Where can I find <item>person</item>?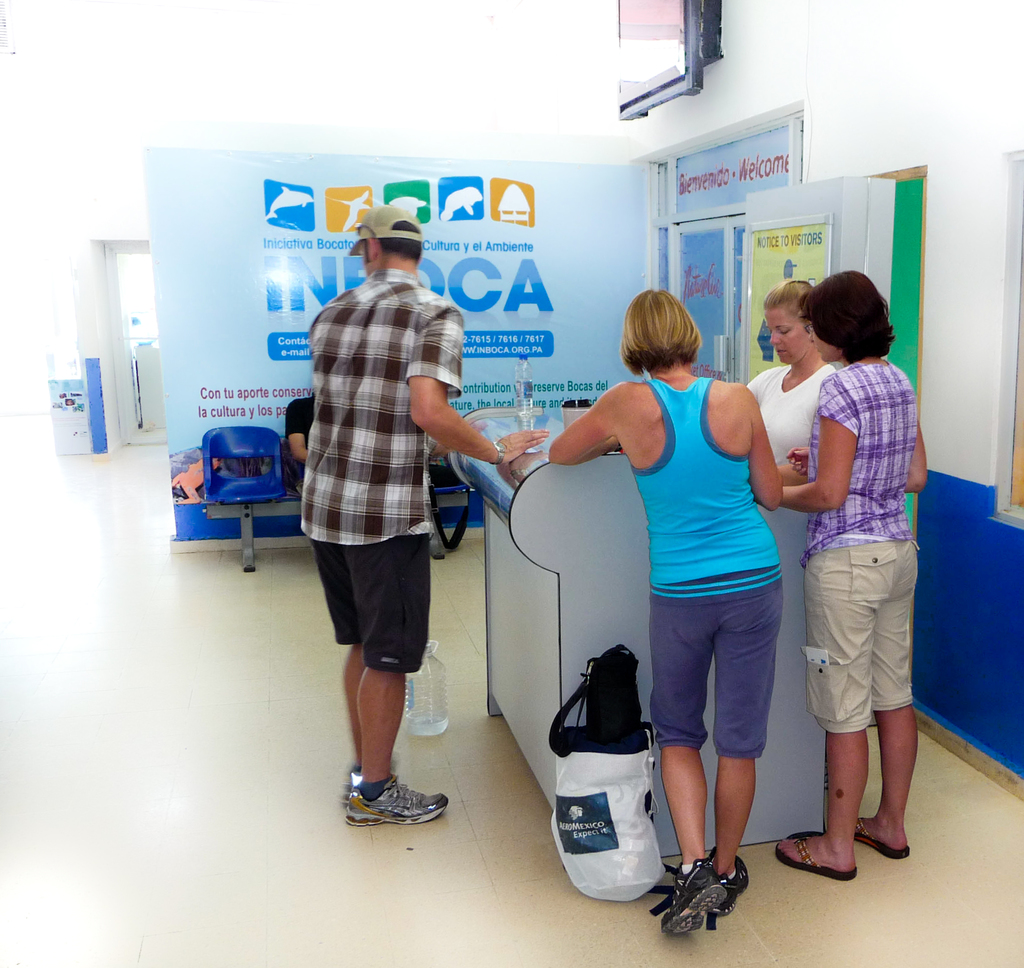
You can find it at 540,286,787,935.
